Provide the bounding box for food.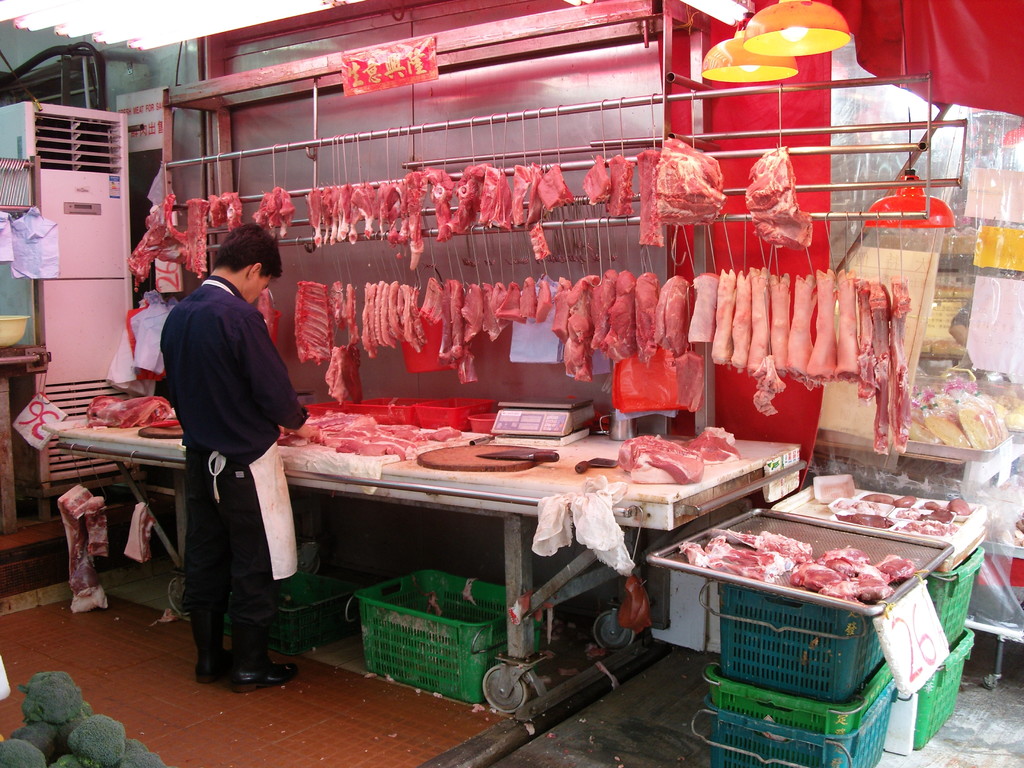
<box>353,183,374,239</box>.
